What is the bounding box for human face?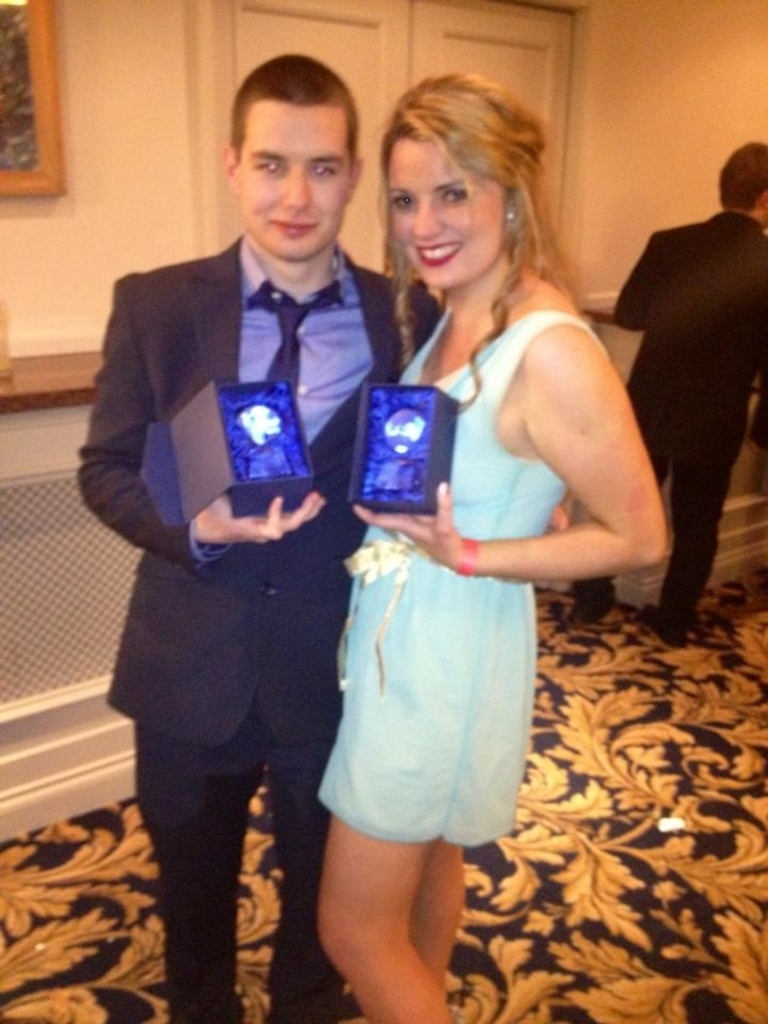
box=[242, 105, 342, 261].
